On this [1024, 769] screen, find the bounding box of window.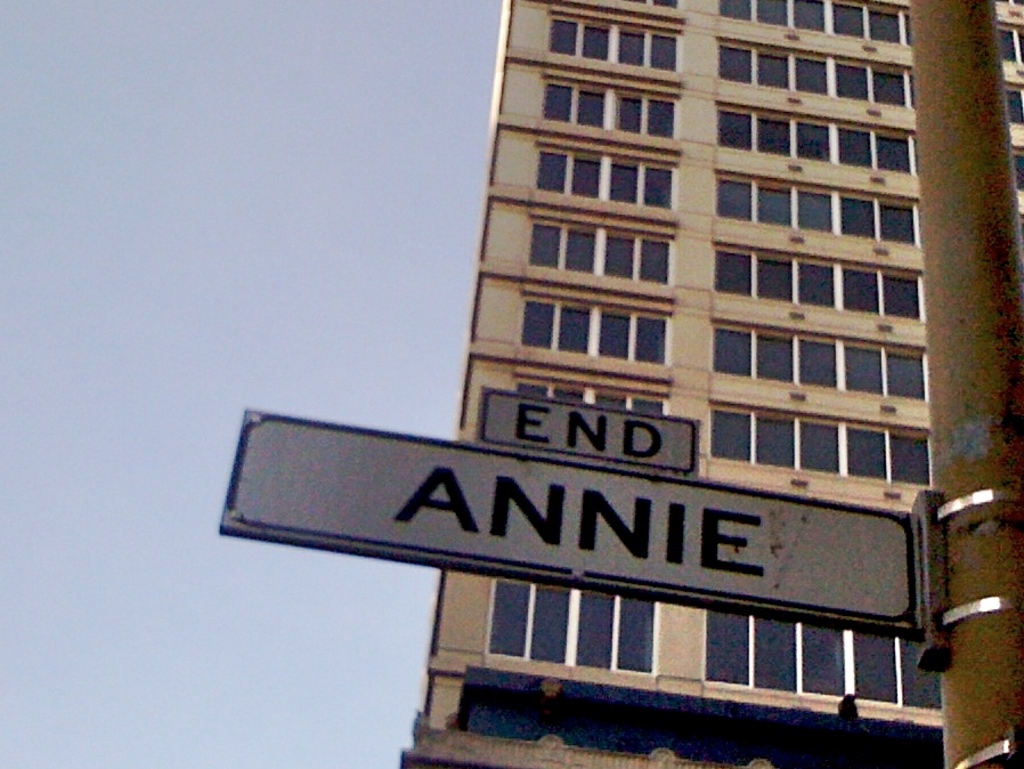
Bounding box: (x1=716, y1=326, x2=747, y2=369).
